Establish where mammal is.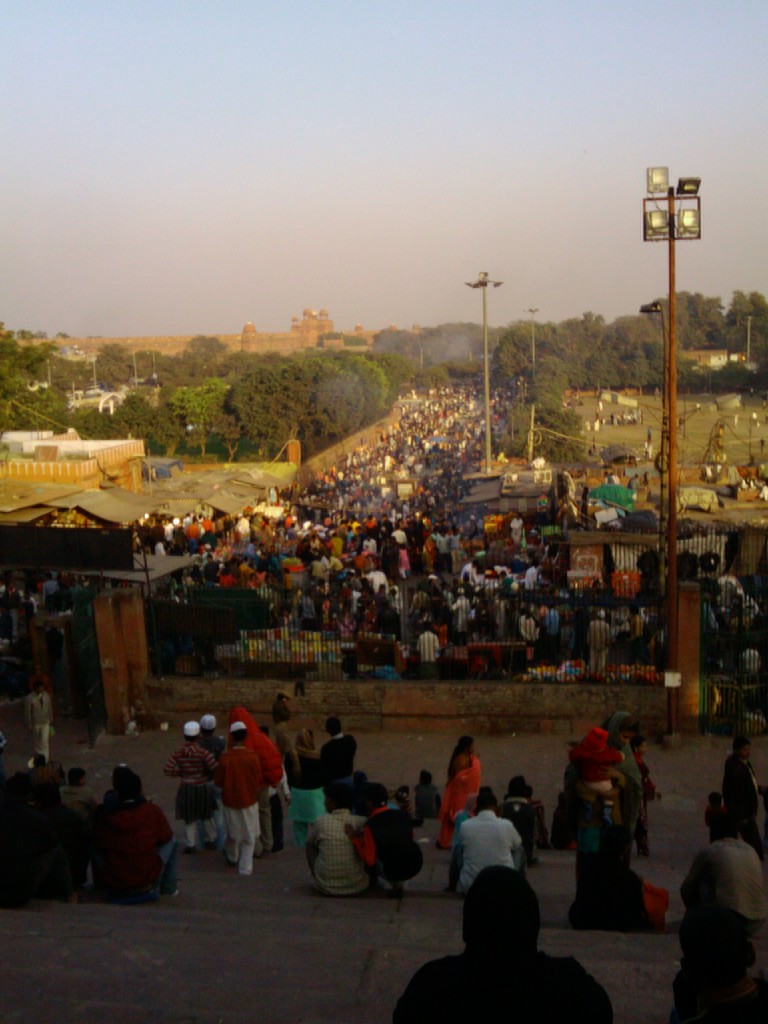
Established at <region>501, 768, 534, 850</region>.
